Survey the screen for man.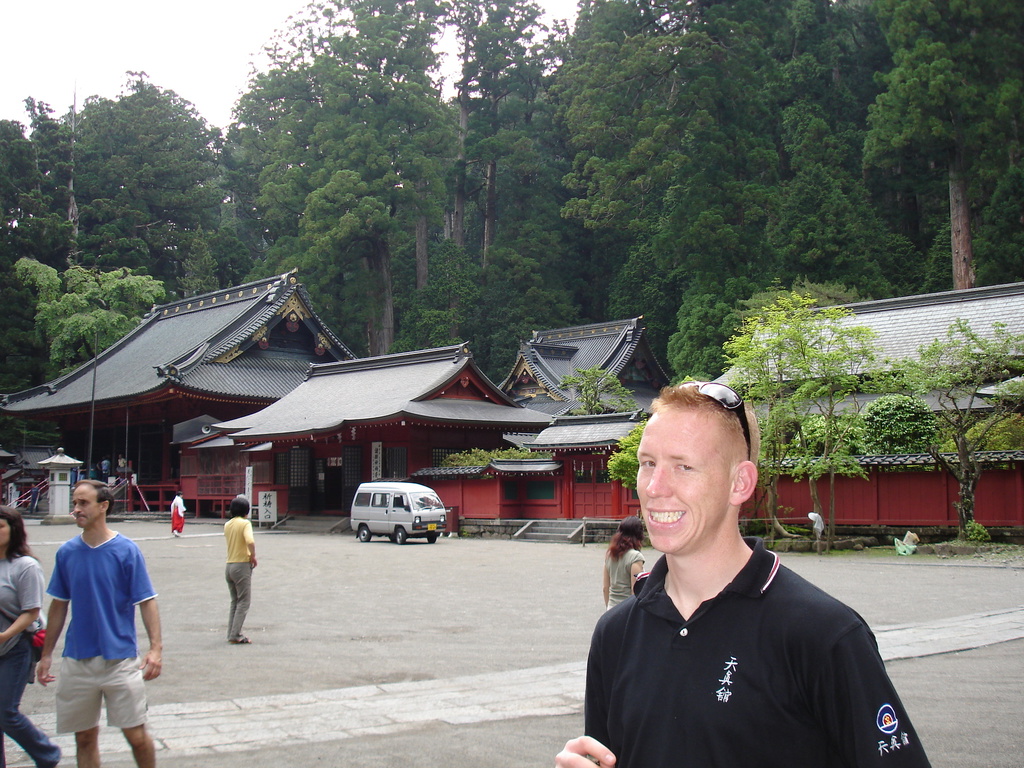
Survey found: [left=116, top=449, right=128, bottom=481].
